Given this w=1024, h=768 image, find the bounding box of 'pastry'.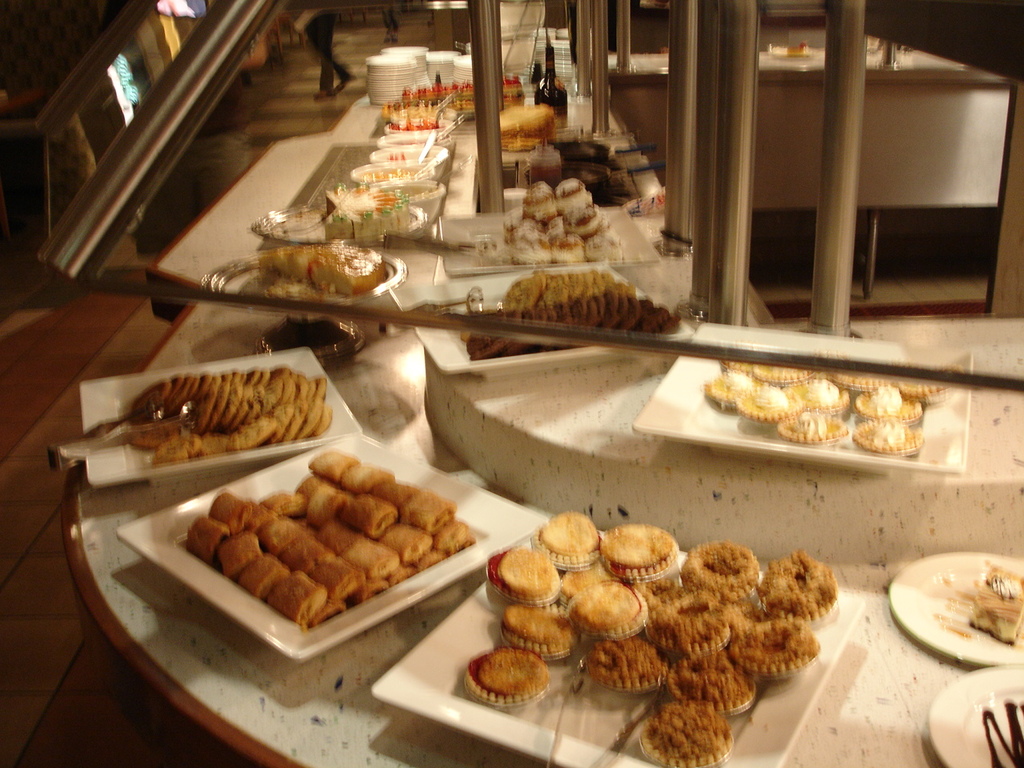
crop(597, 525, 683, 573).
